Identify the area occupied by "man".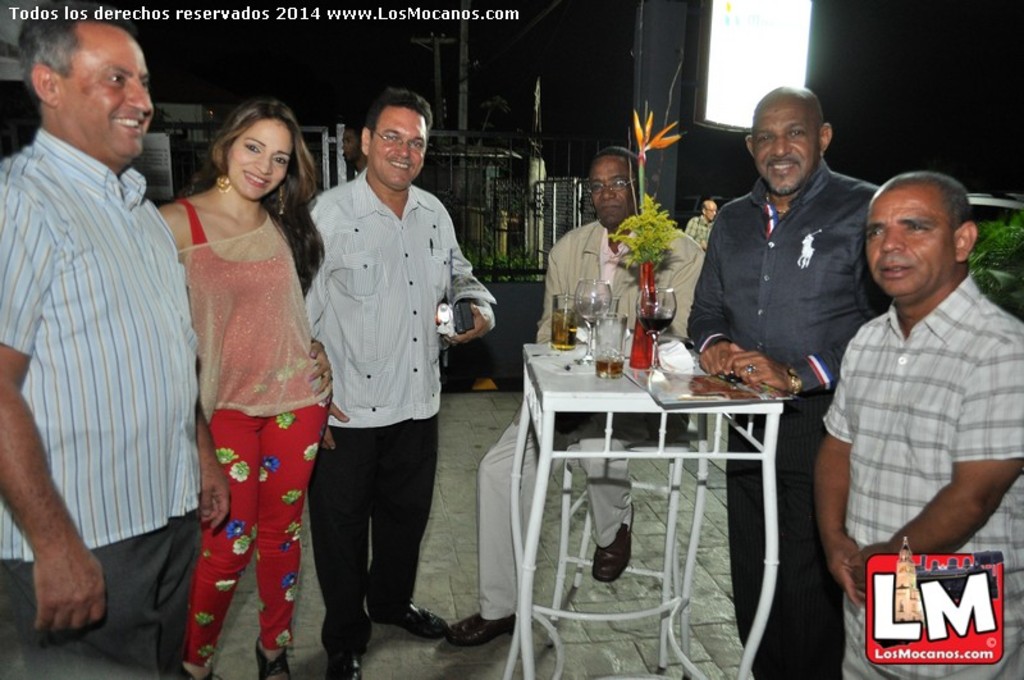
Area: bbox=[0, 0, 233, 679].
